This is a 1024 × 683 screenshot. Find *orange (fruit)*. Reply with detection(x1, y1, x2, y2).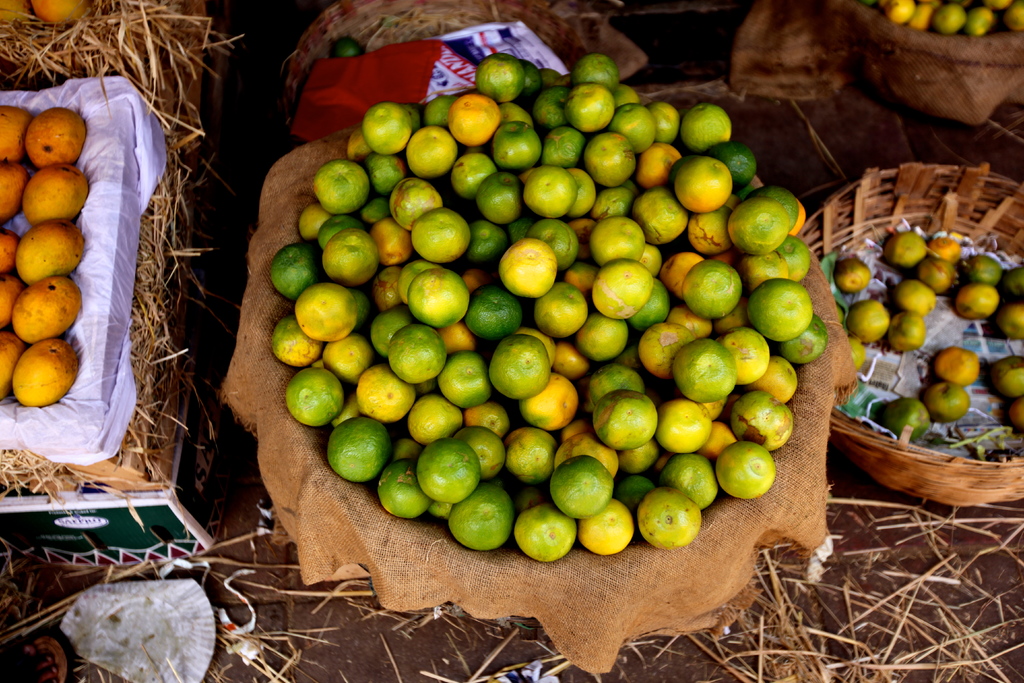
detection(766, 344, 801, 403).
